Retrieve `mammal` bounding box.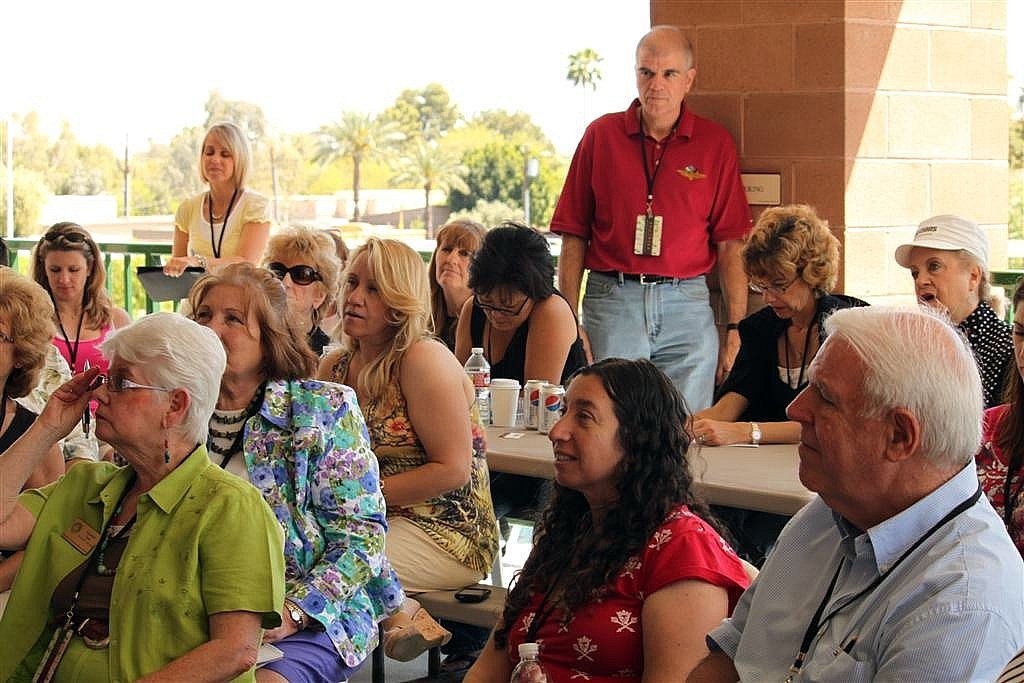
Bounding box: bbox(158, 115, 273, 316).
